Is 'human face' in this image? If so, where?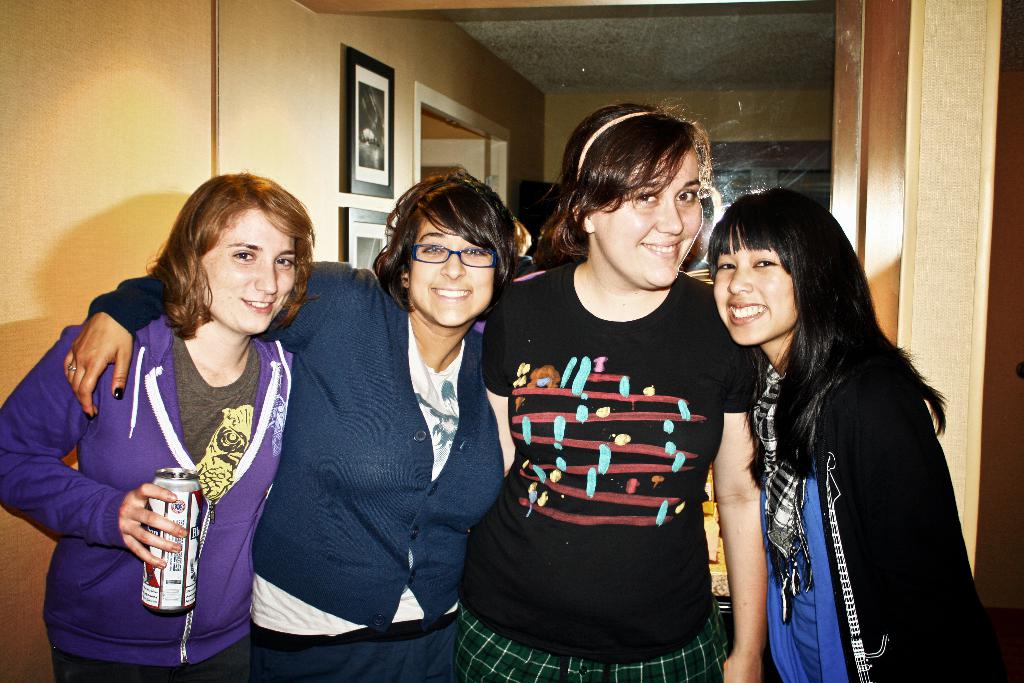
Yes, at Rect(715, 242, 796, 347).
